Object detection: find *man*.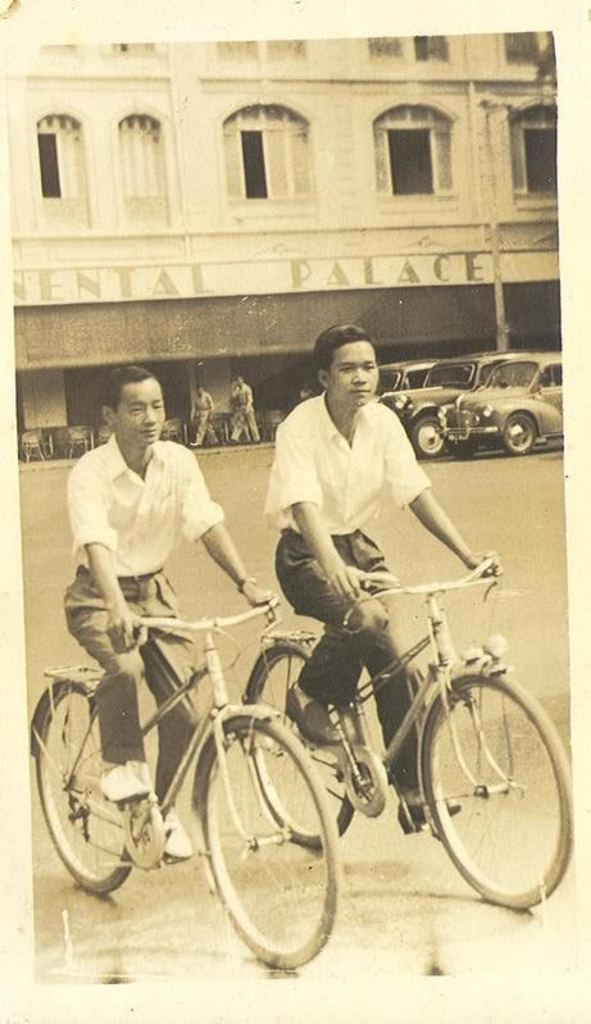
[265, 324, 503, 833].
